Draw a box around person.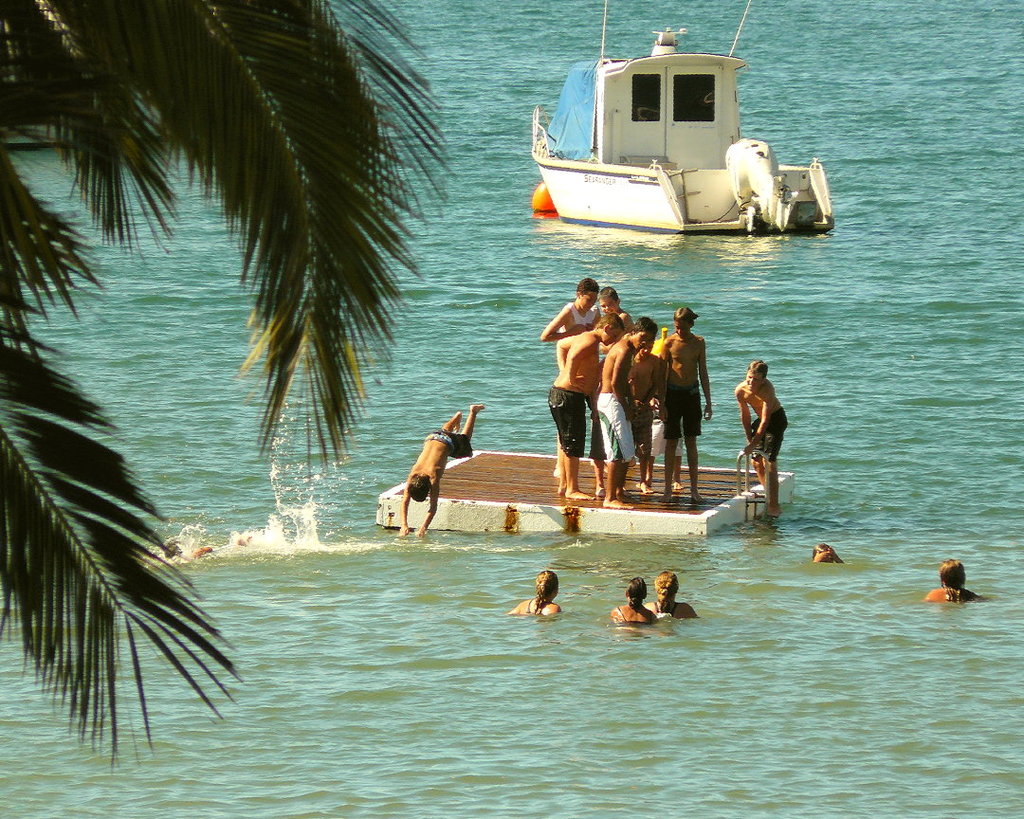
[x1=921, y1=558, x2=981, y2=616].
